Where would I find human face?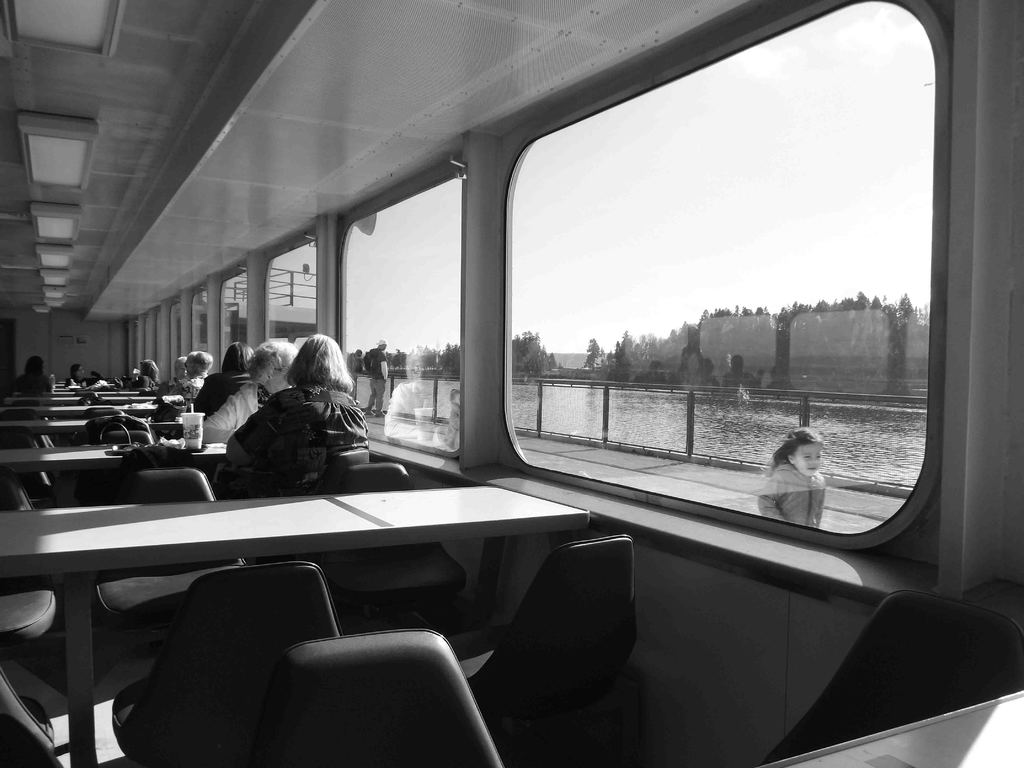
At select_region(794, 442, 819, 477).
